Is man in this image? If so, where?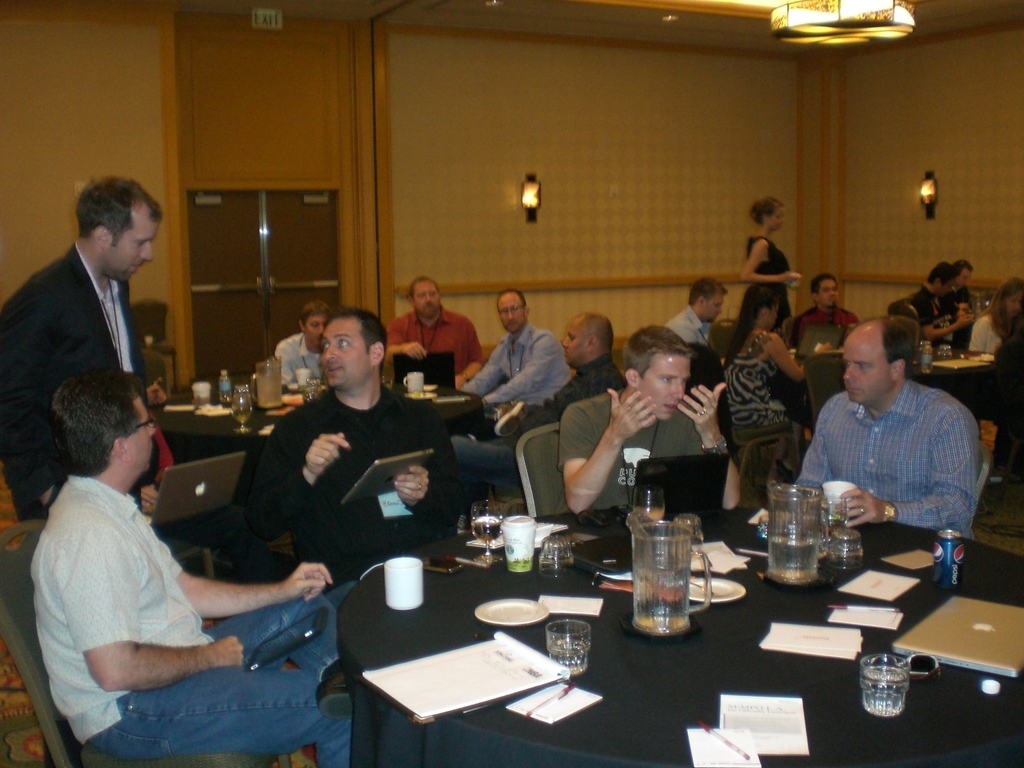
Yes, at select_region(22, 365, 358, 767).
